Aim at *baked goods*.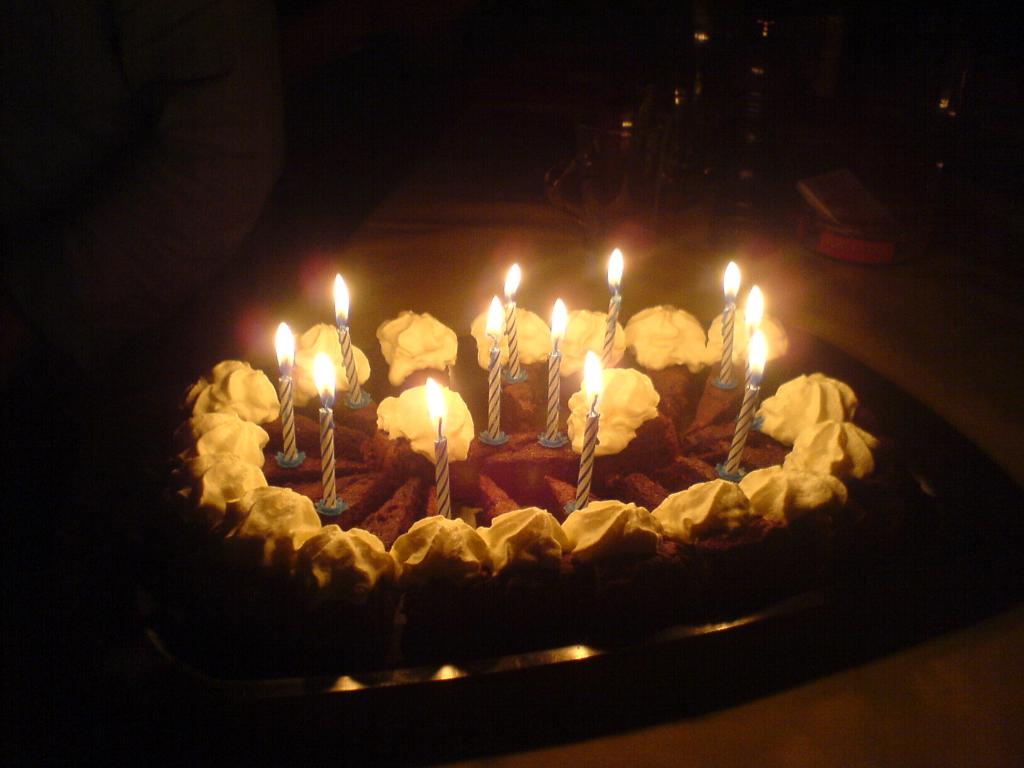
Aimed at region(180, 307, 910, 653).
